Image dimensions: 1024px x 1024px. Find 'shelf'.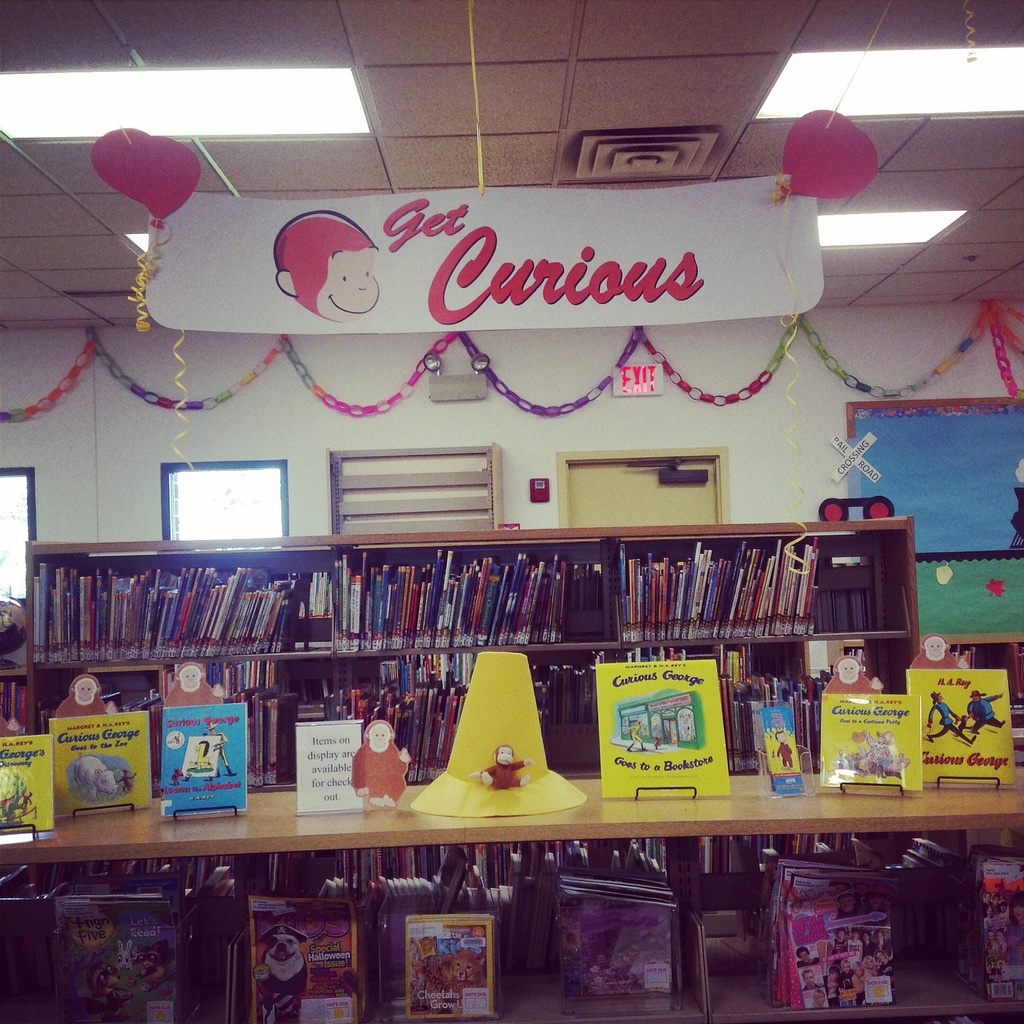
(943, 645, 1023, 738).
